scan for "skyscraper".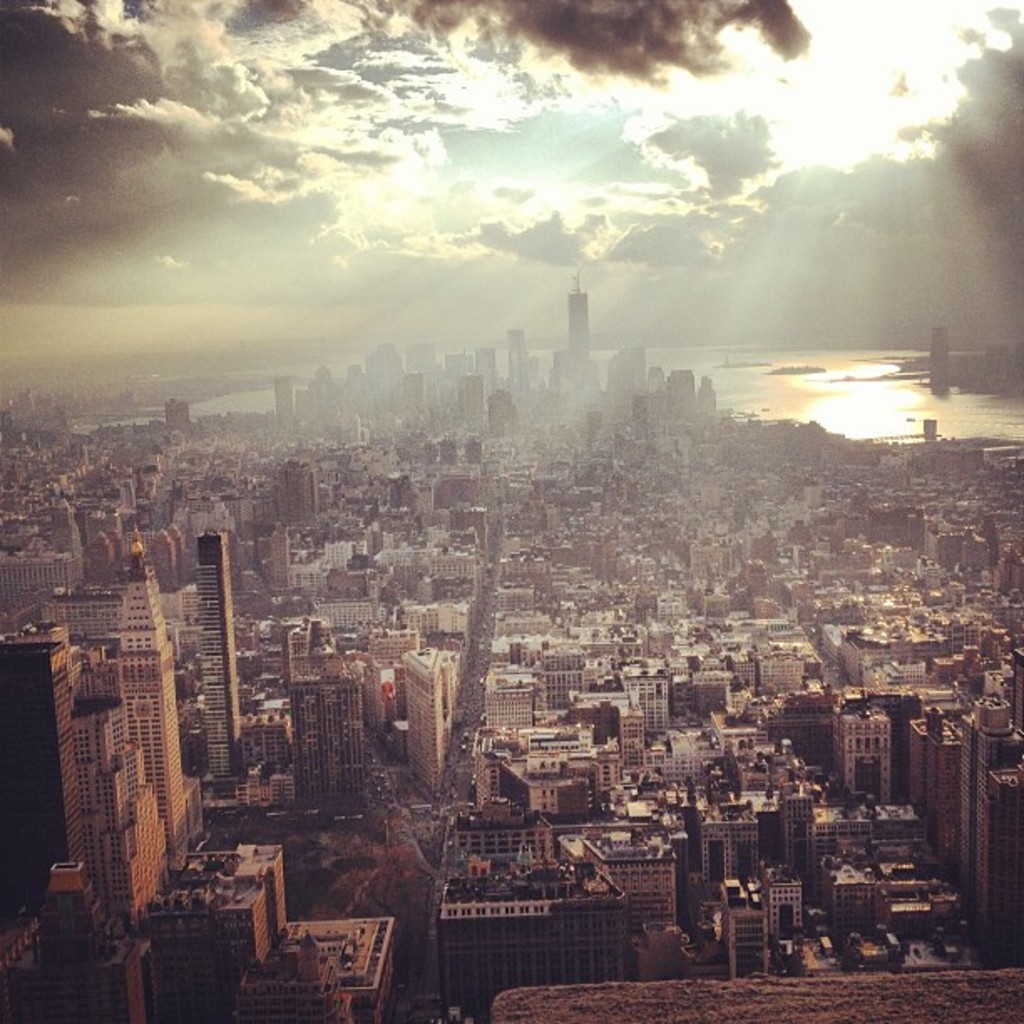
Scan result: [x1=566, y1=273, x2=597, y2=373].
